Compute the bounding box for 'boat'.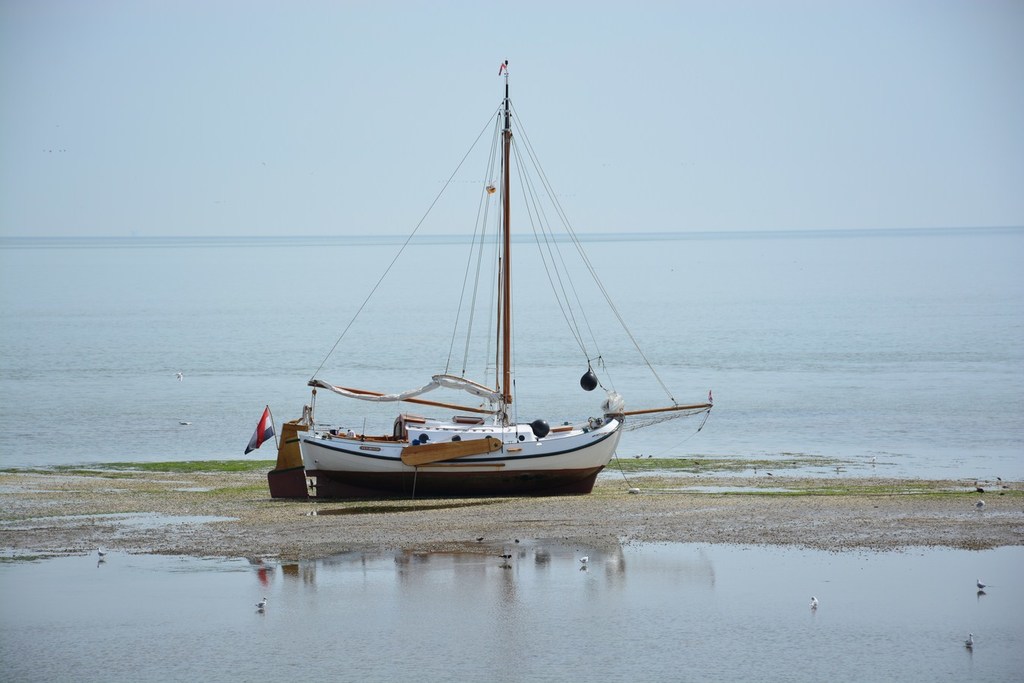
246:78:701:508.
